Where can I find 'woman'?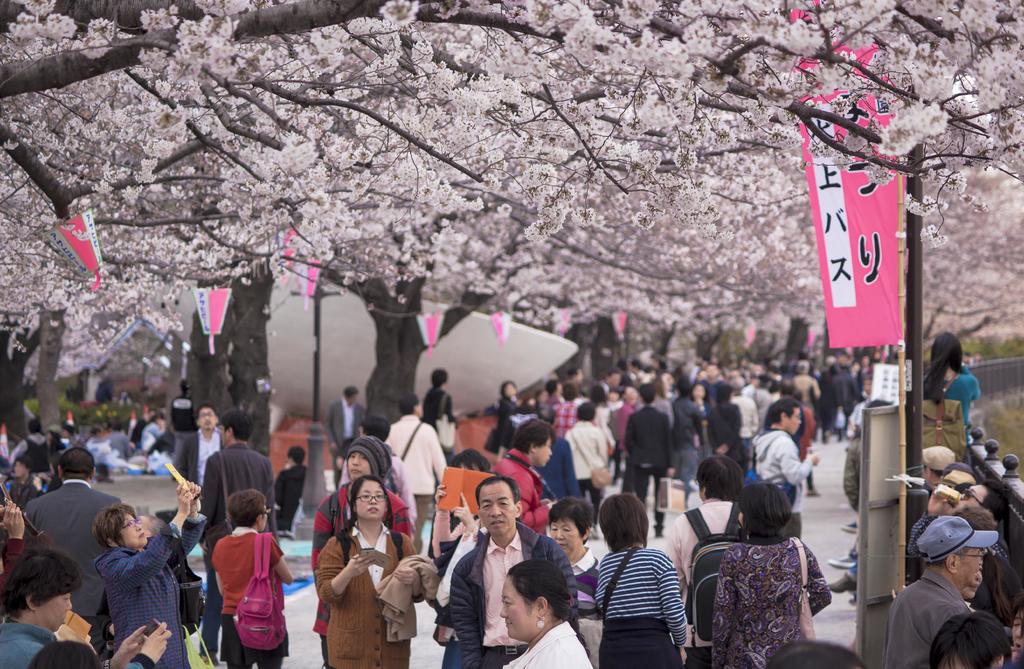
You can find it at 707, 488, 830, 668.
